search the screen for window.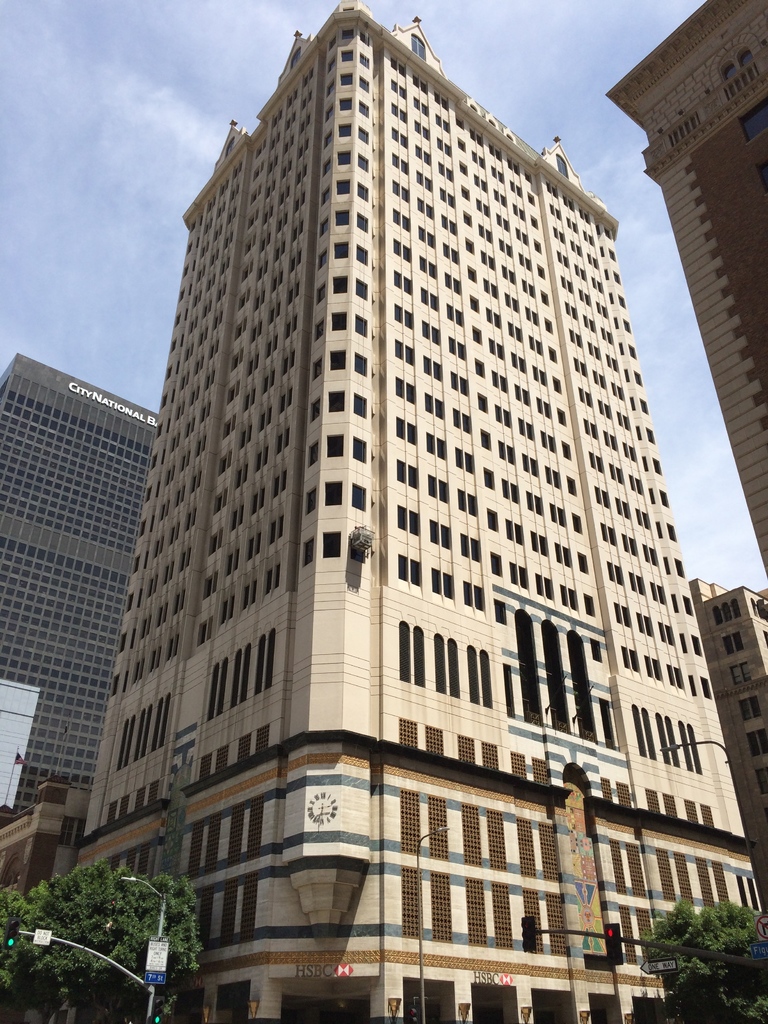
Found at <bbox>557, 408, 569, 427</bbox>.
